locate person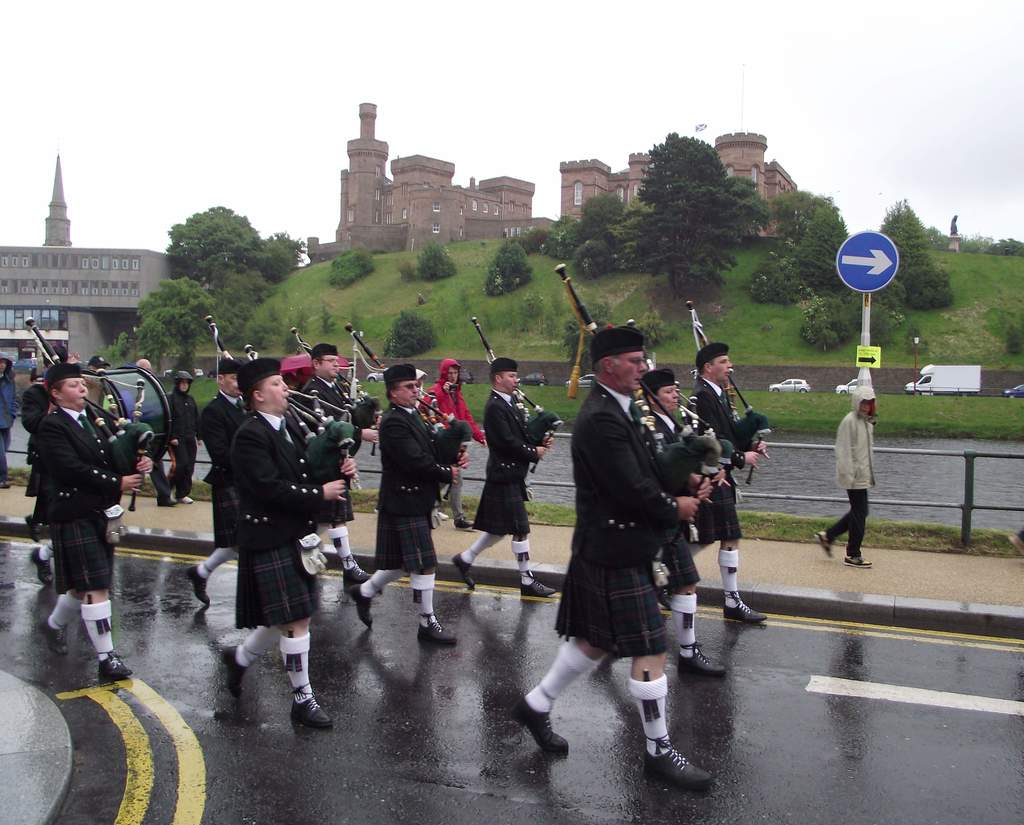
<region>506, 332, 730, 780</region>
